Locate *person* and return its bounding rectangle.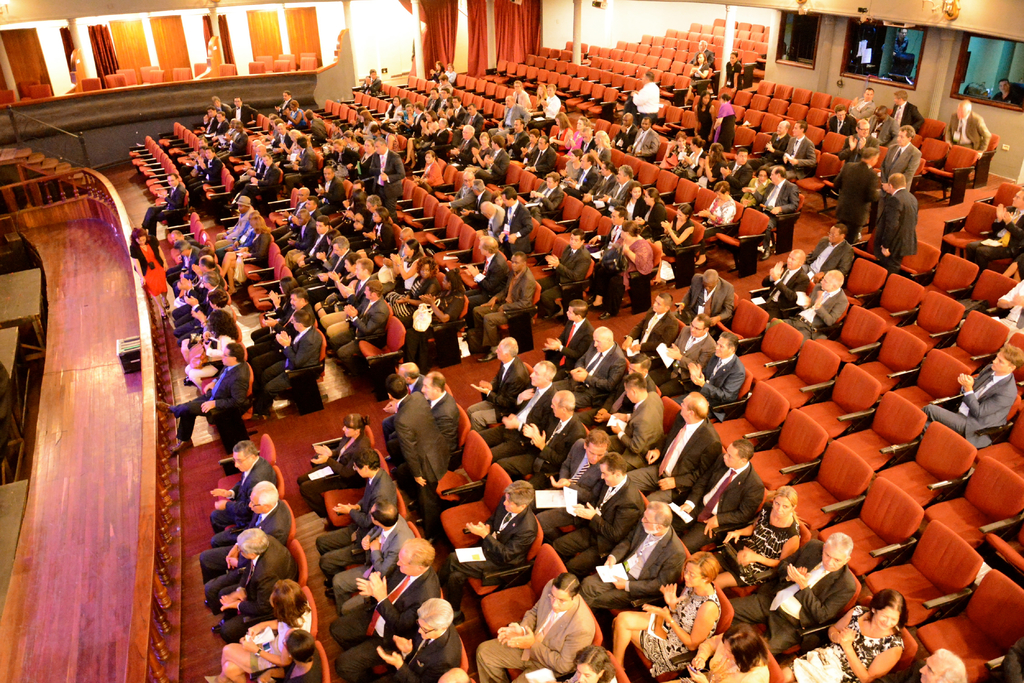
(185, 314, 237, 387).
